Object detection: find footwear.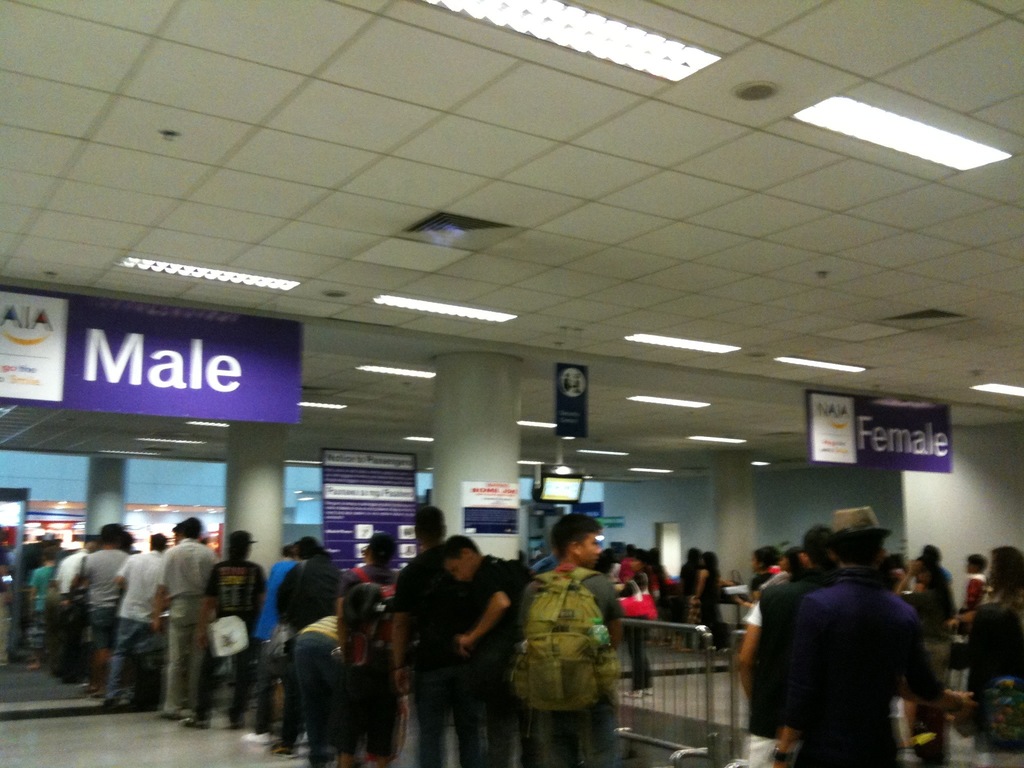
x1=228 y1=715 x2=246 y2=730.
